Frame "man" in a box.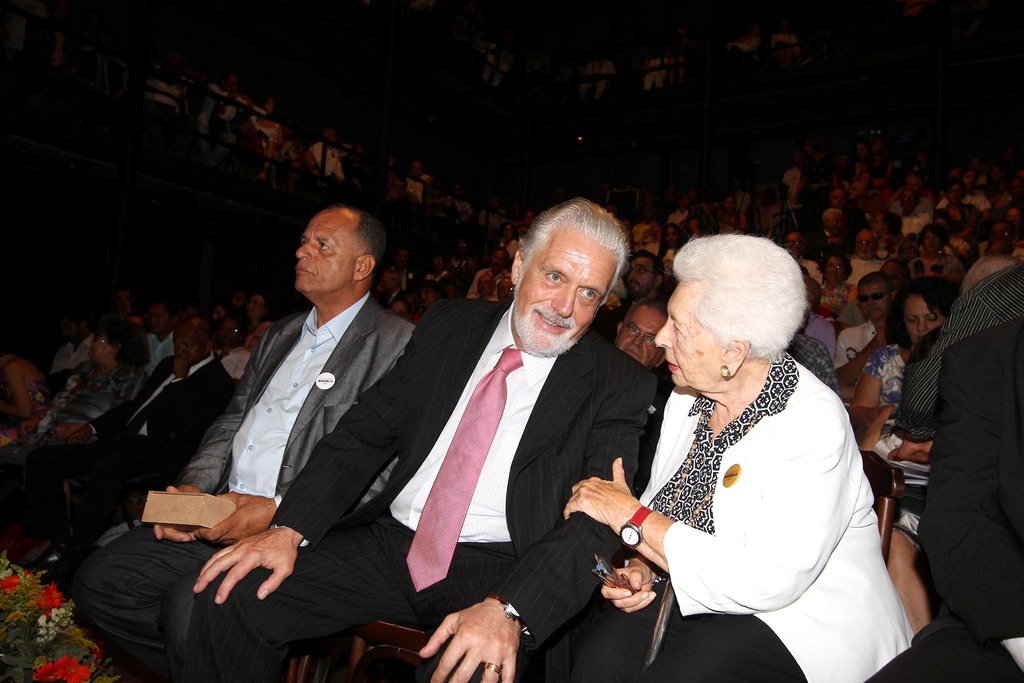
(left=307, top=128, right=348, bottom=178).
